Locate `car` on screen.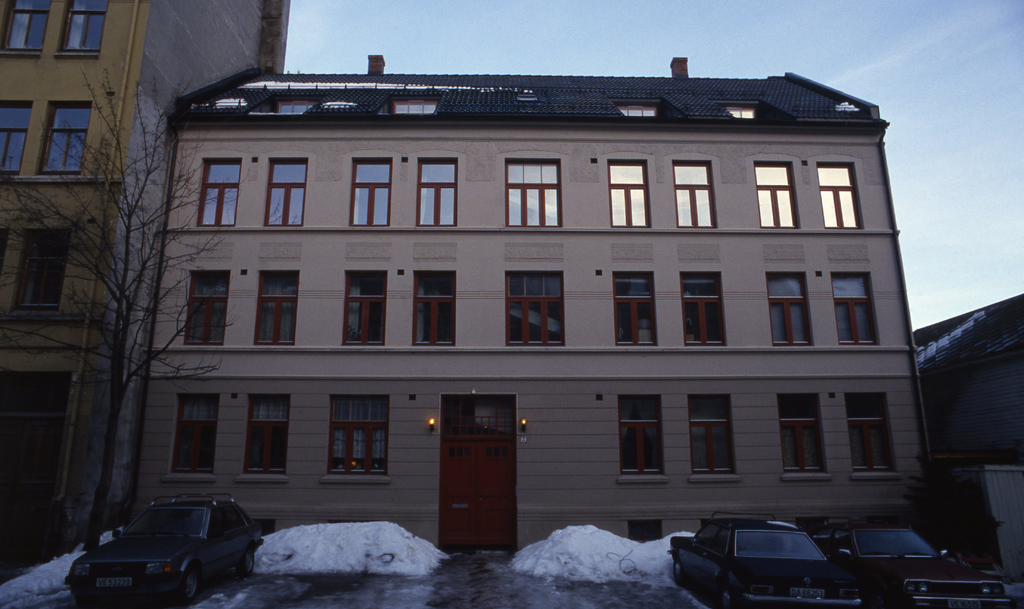
On screen at 819:514:1011:608.
